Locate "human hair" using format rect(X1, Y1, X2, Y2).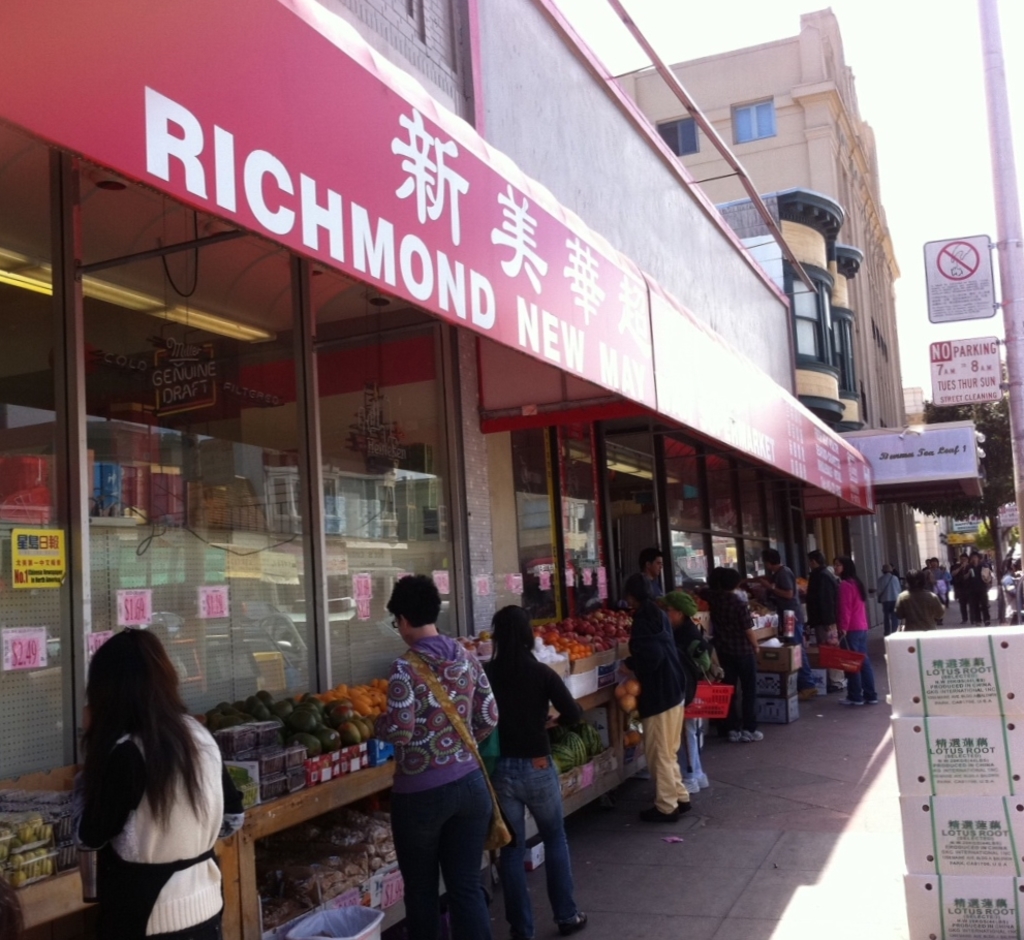
rect(618, 562, 675, 617).
